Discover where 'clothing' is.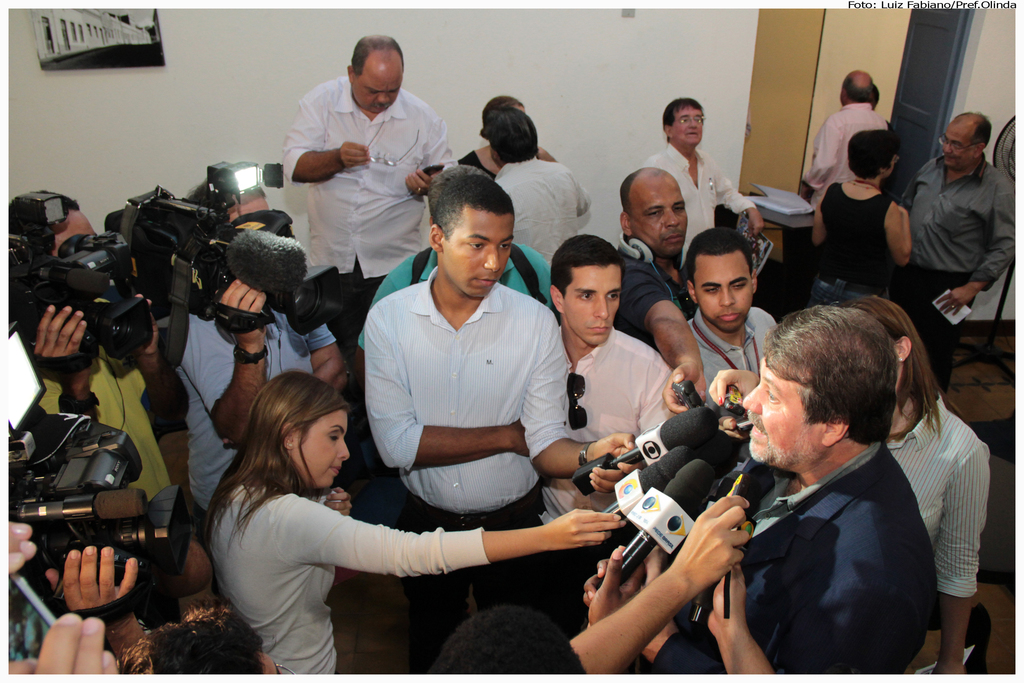
Discovered at pyautogui.locateOnScreen(880, 390, 991, 603).
